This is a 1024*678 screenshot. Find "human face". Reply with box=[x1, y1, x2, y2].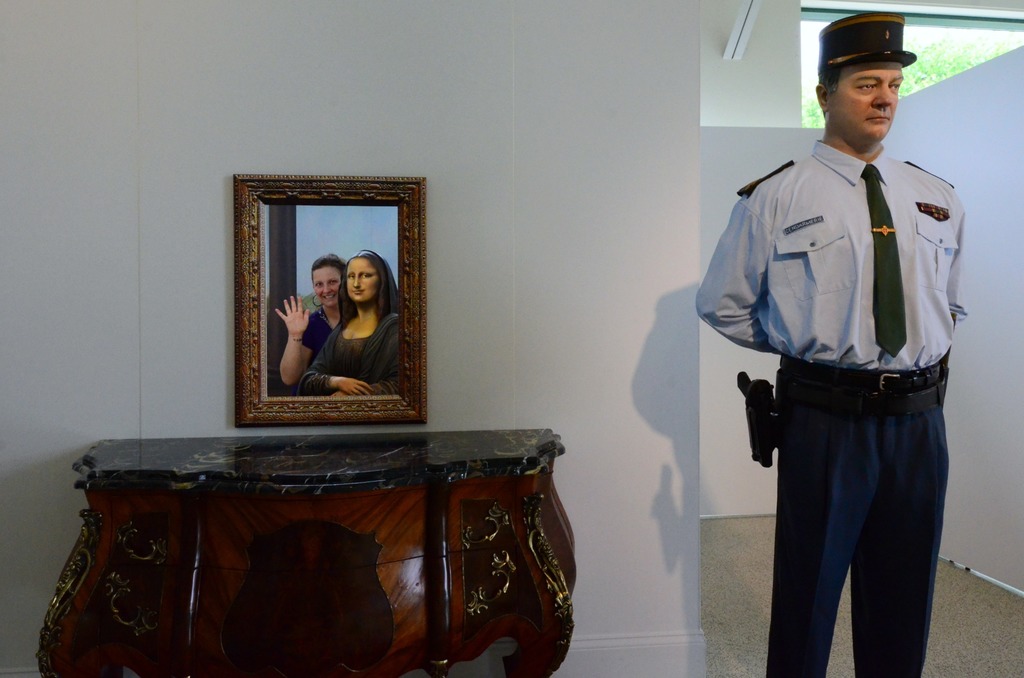
box=[832, 63, 907, 140].
